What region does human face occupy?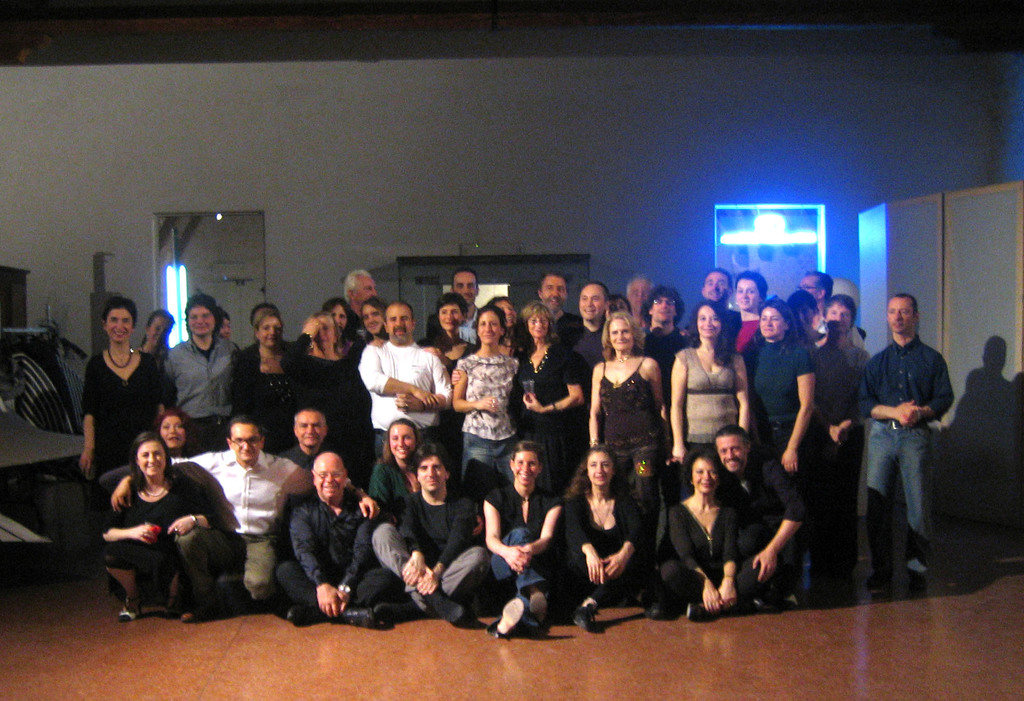
<box>610,316,632,353</box>.
